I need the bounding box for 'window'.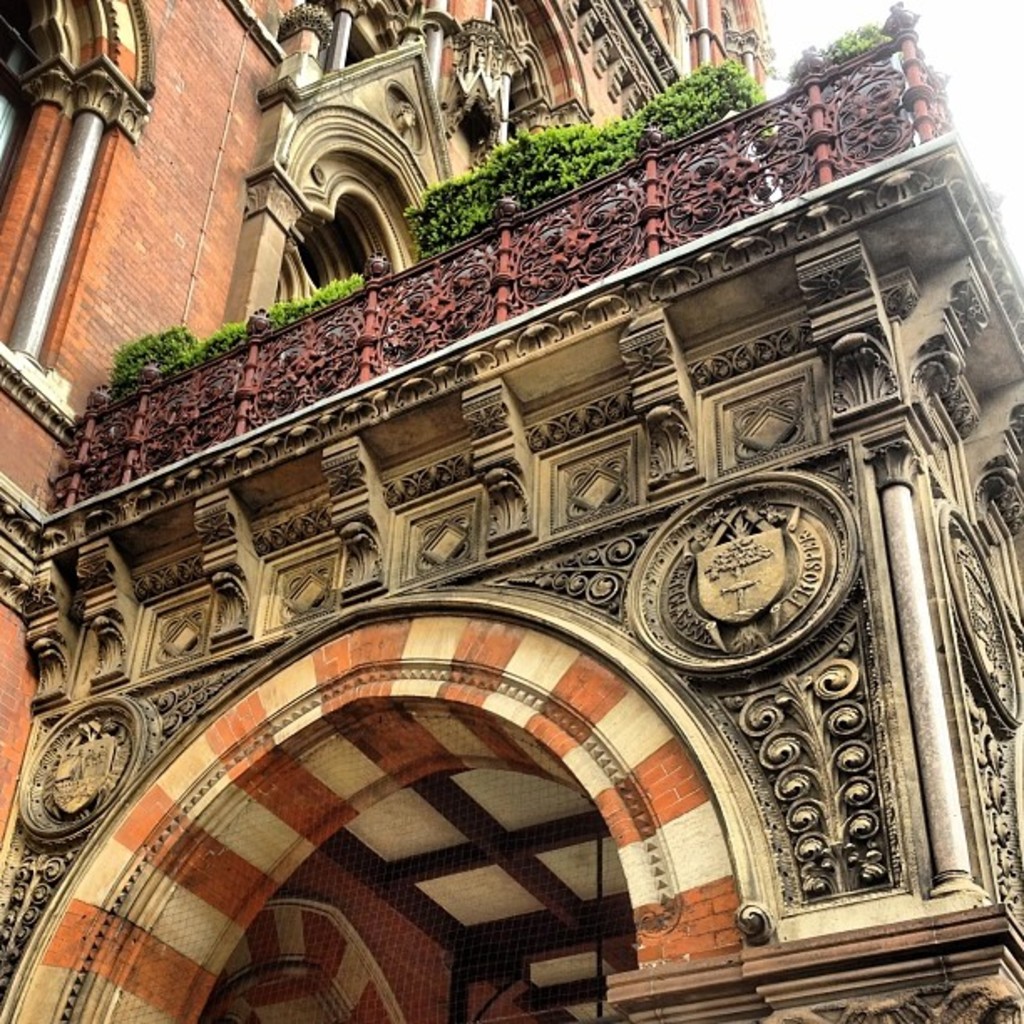
Here it is: bbox=(0, 0, 32, 371).
